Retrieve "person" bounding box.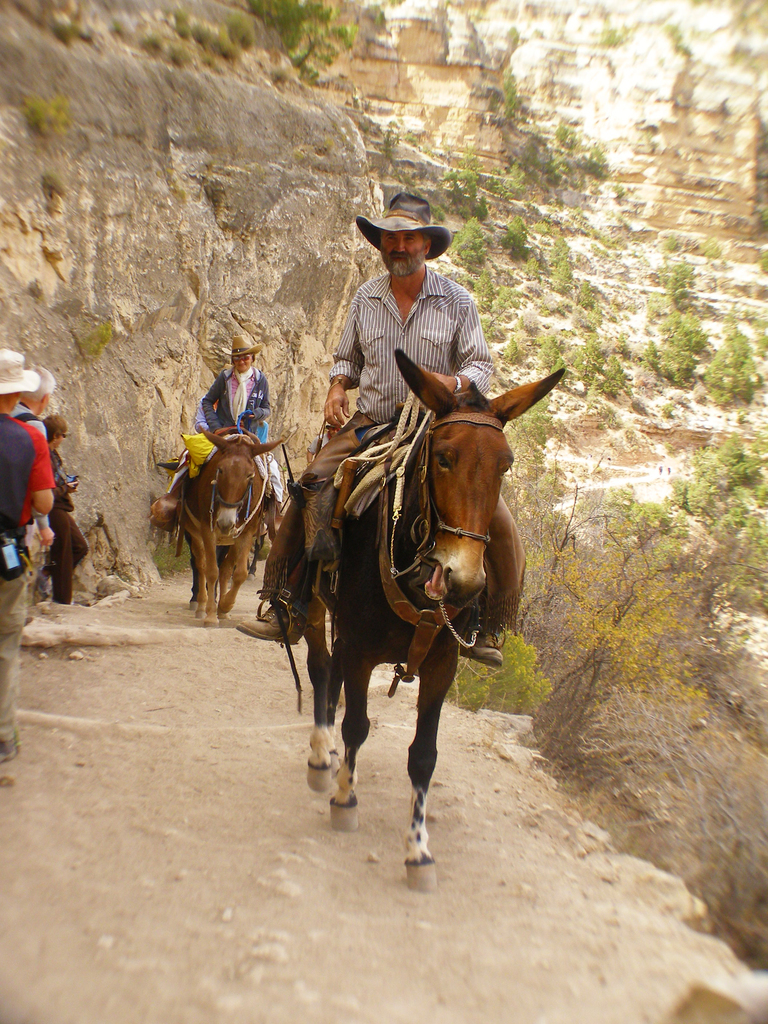
Bounding box: 0 351 50 758.
